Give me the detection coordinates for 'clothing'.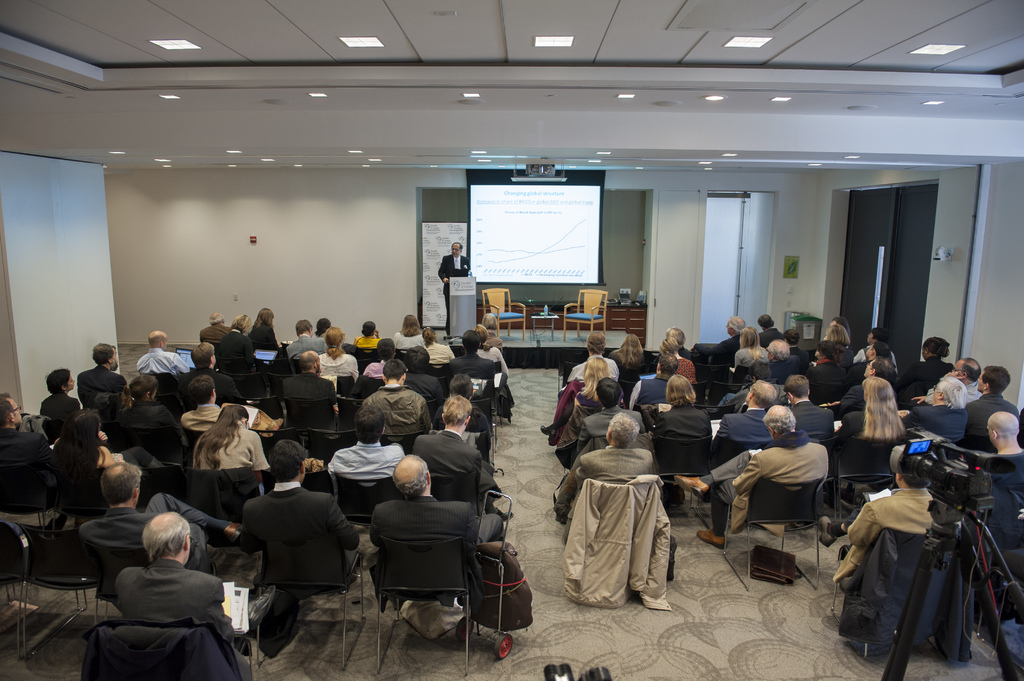
bbox=[711, 333, 735, 369].
